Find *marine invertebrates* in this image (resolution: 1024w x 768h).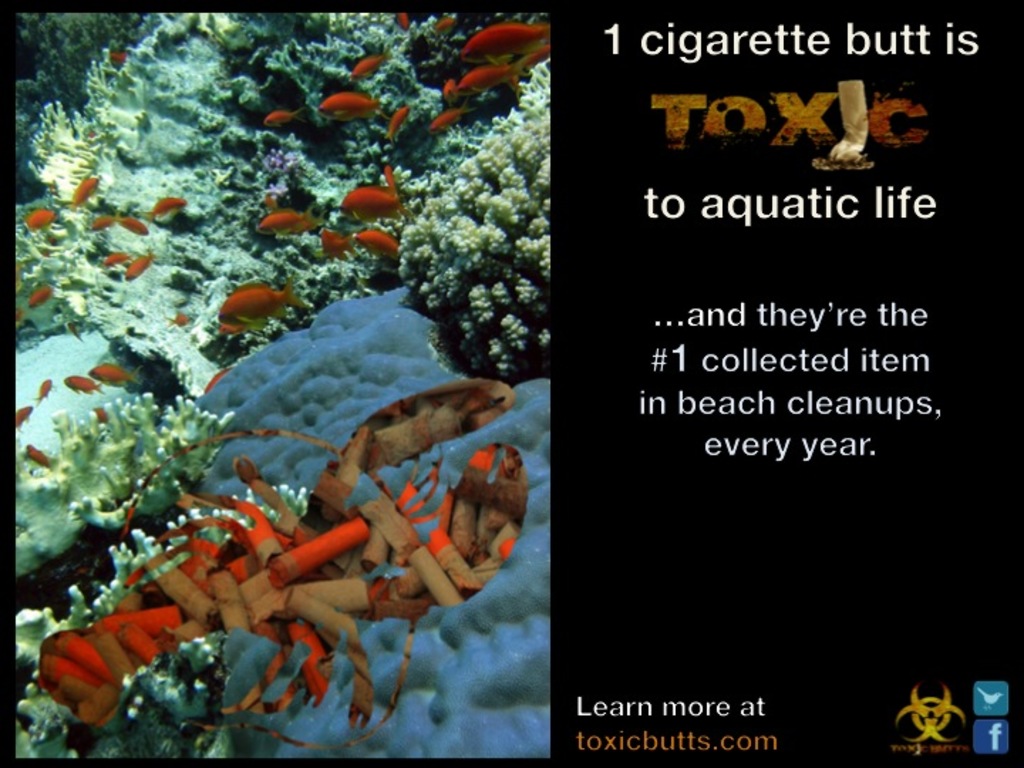
374:65:548:377.
